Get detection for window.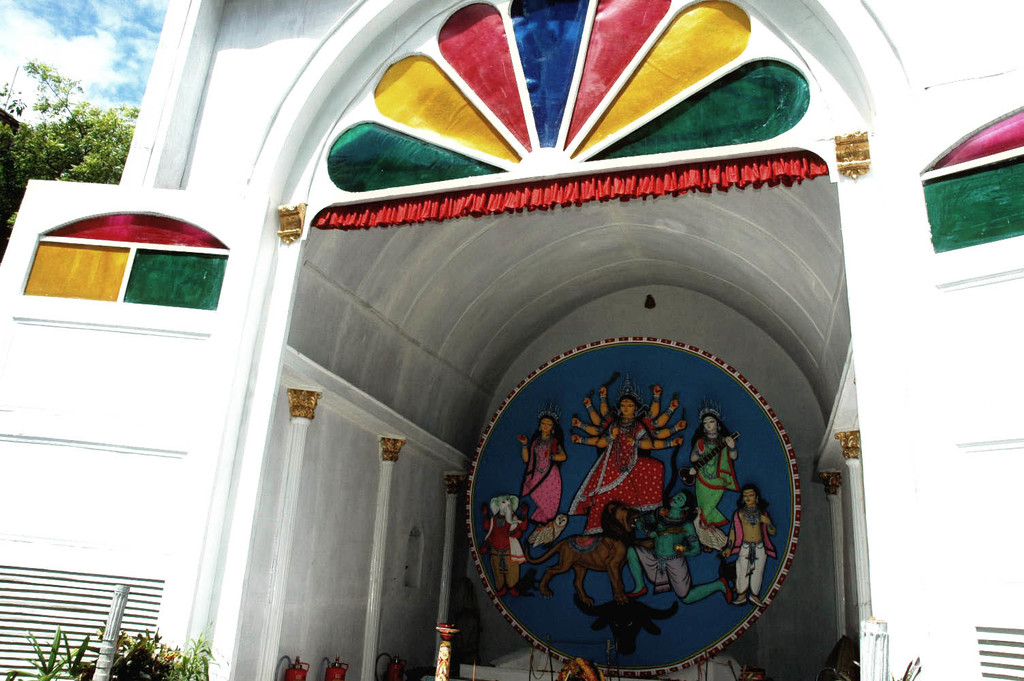
Detection: 10/219/218/319.
